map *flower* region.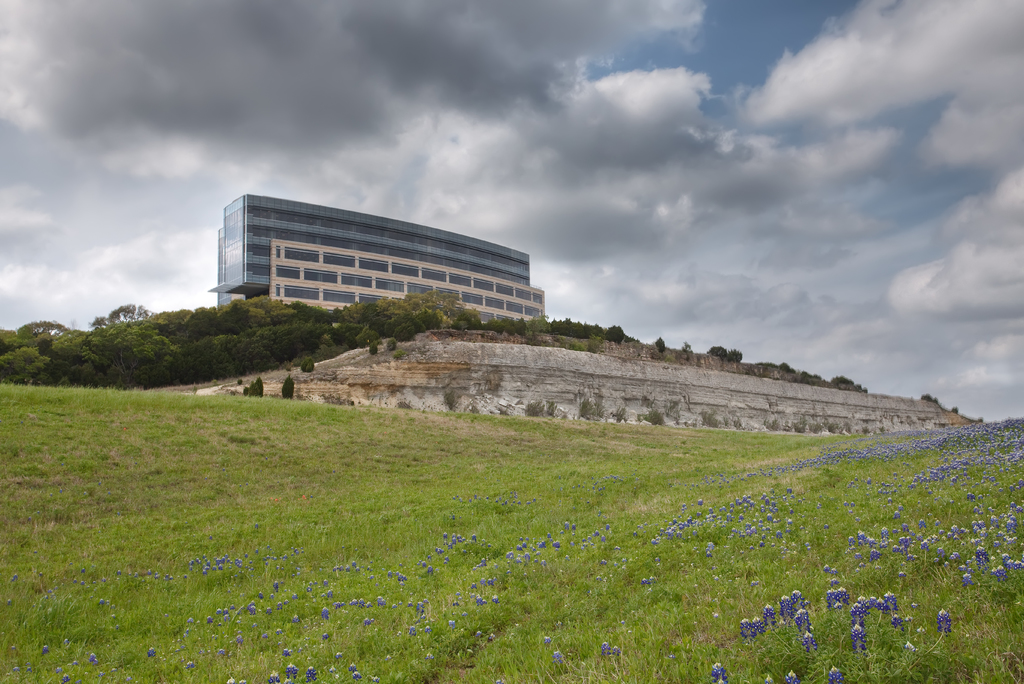
Mapped to (611, 642, 620, 656).
